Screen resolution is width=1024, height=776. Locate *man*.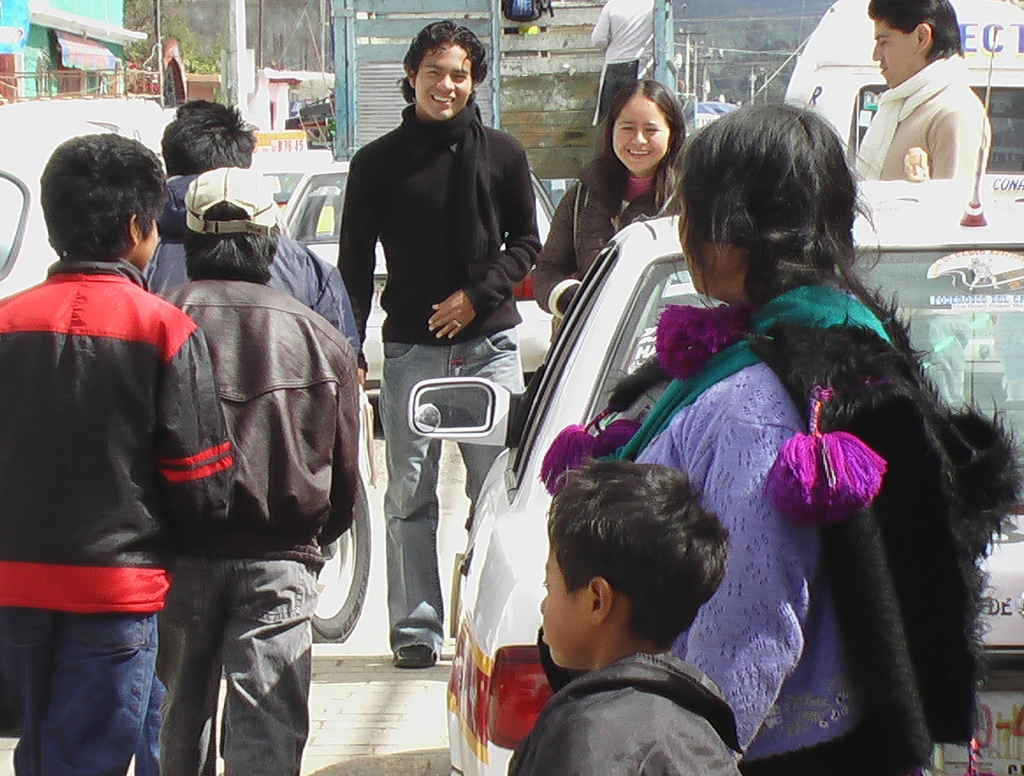
rect(856, 0, 992, 184).
